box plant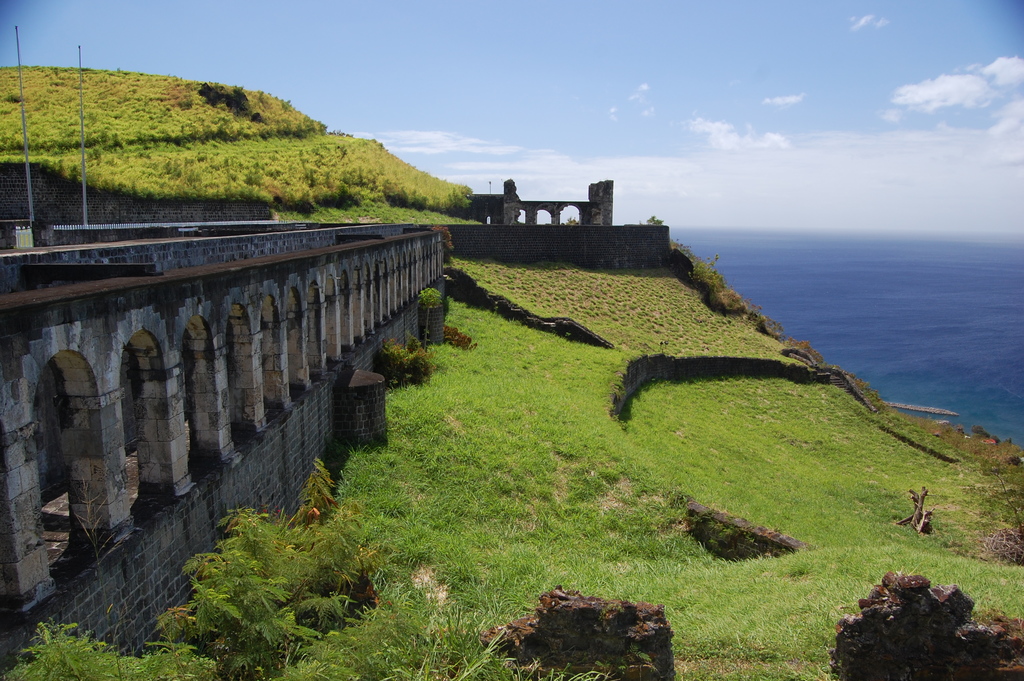
Rect(563, 212, 583, 227)
